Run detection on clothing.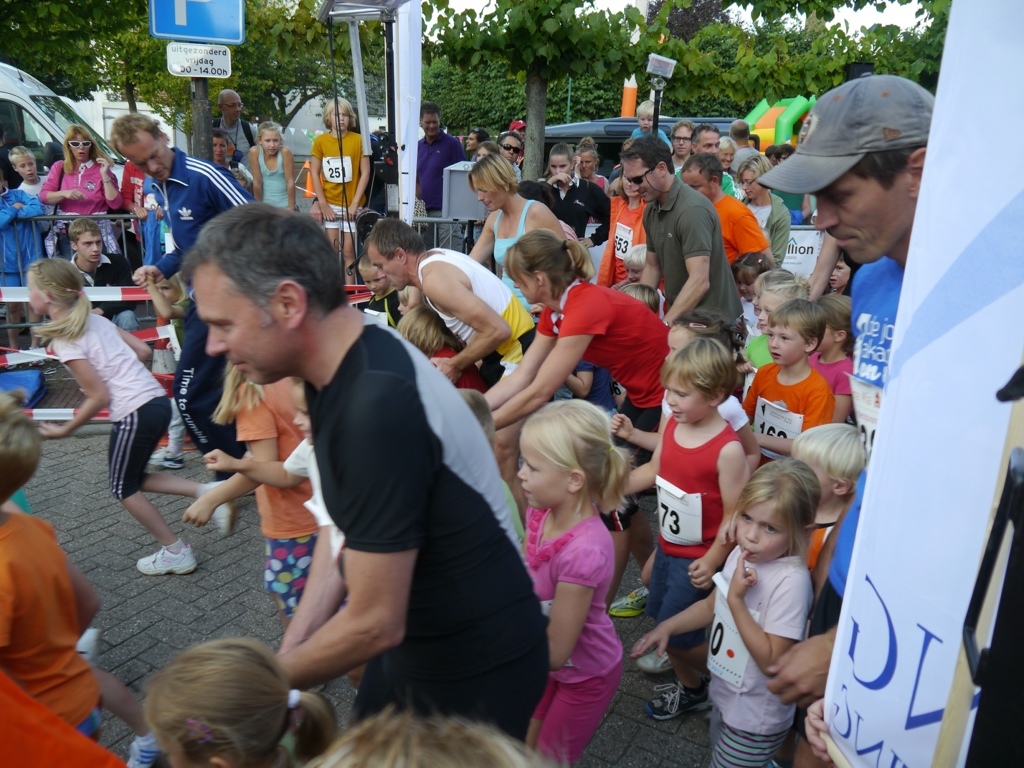
Result: crop(20, 175, 69, 259).
